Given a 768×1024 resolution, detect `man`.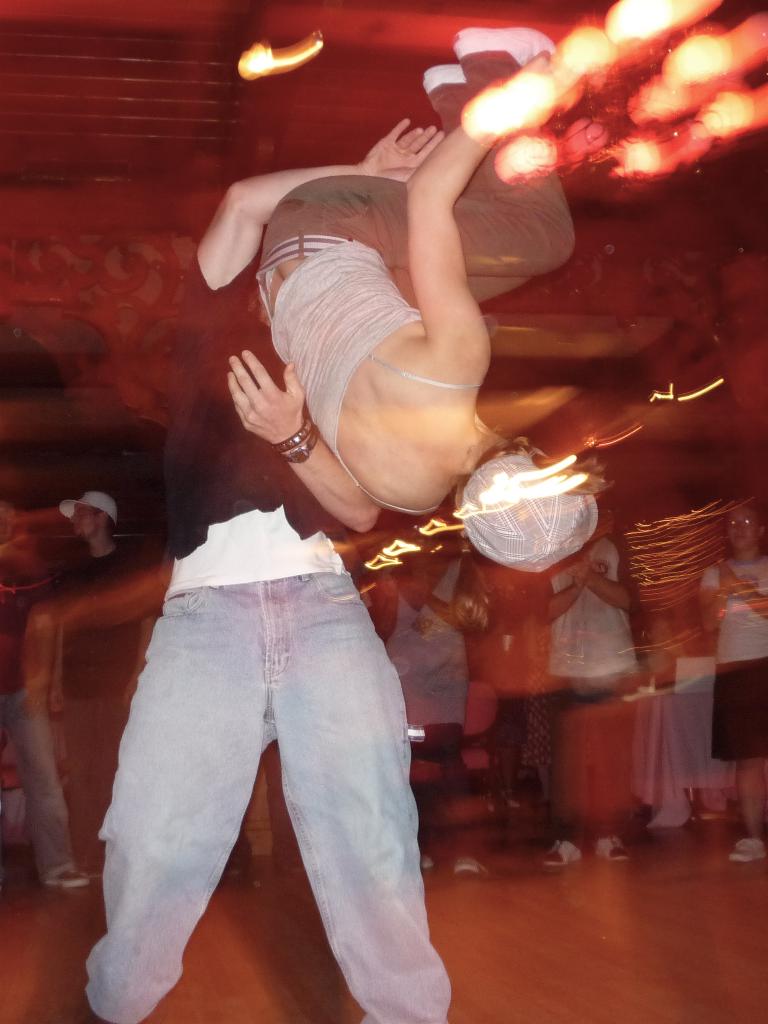
535,496,648,867.
